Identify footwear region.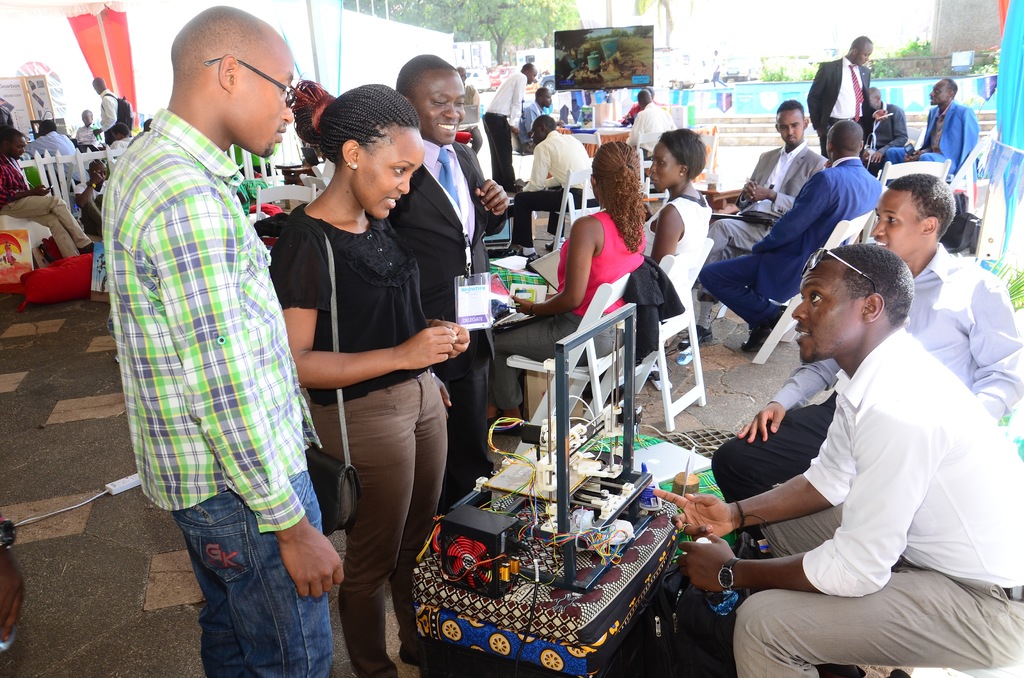
Region: bbox(77, 242, 95, 255).
